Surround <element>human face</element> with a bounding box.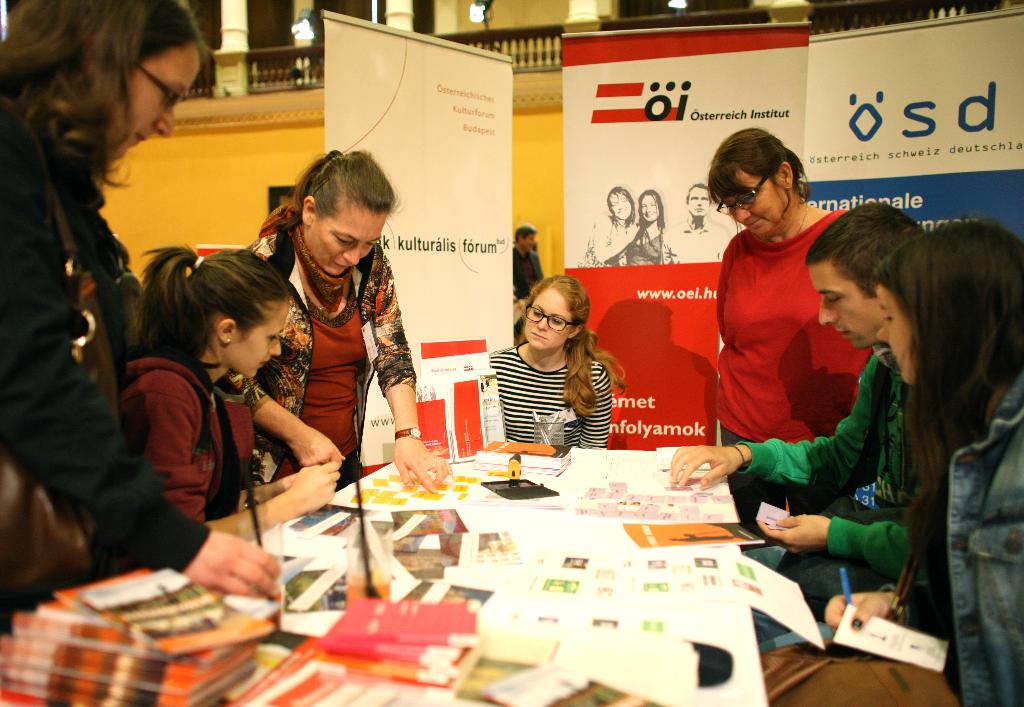
l=524, t=284, r=575, b=356.
